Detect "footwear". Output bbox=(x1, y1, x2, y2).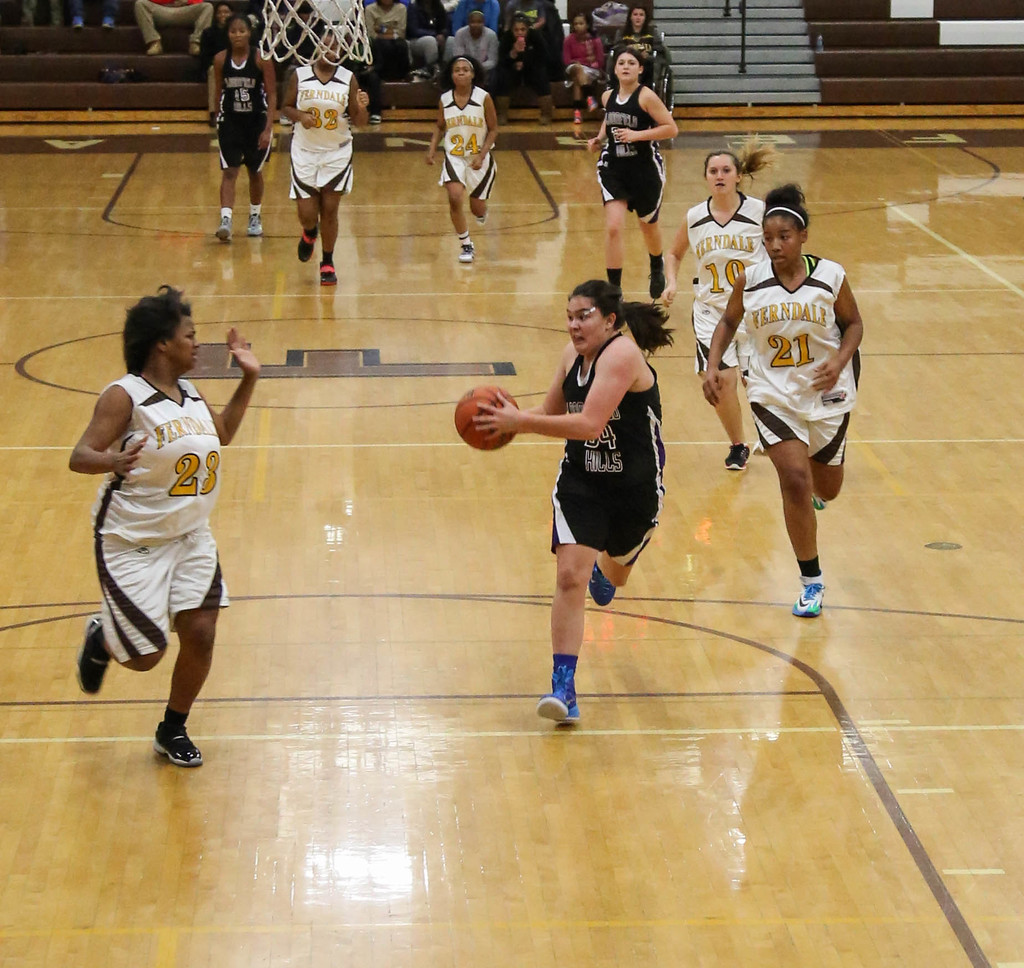
bbox=(810, 497, 828, 508).
